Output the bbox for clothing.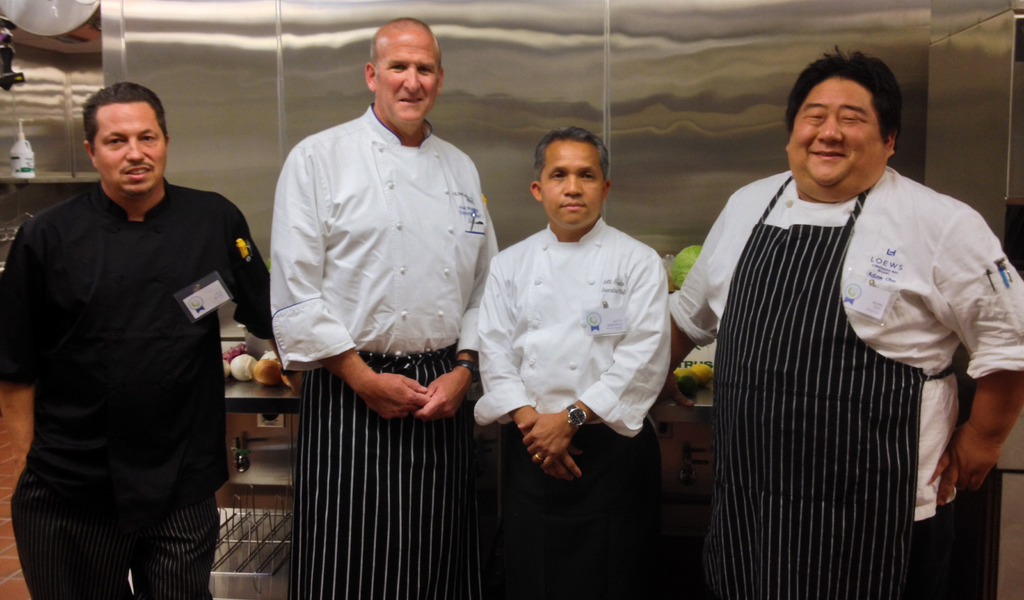
x1=0 y1=179 x2=273 y2=599.
